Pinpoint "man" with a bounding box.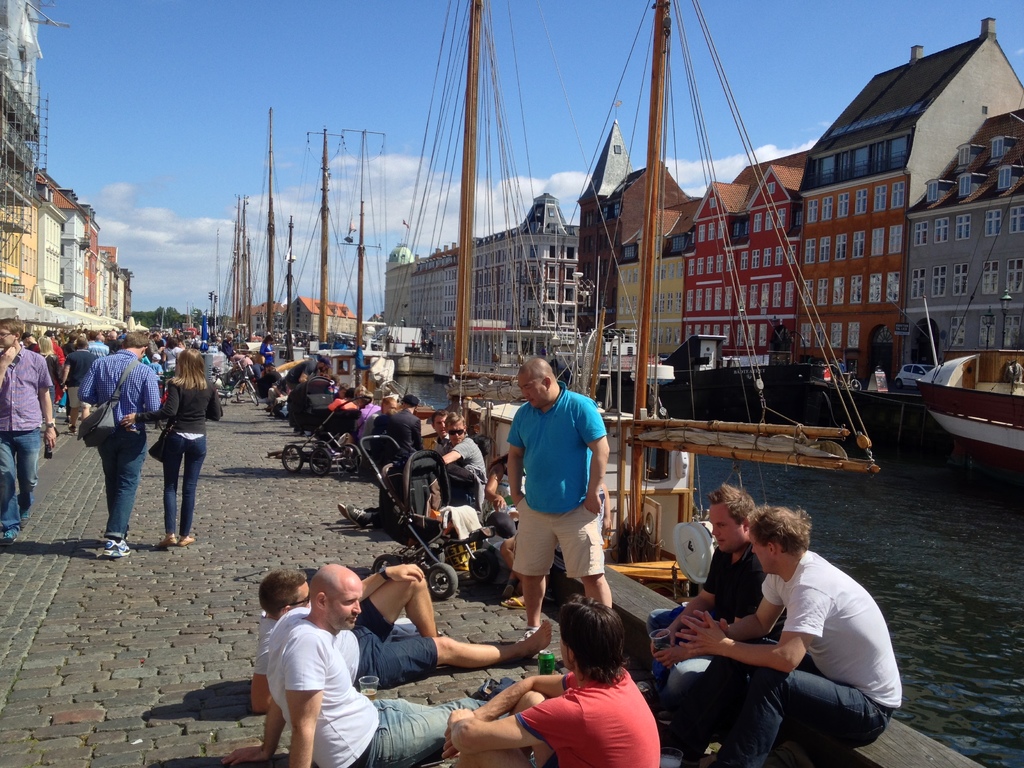
detection(248, 563, 553, 714).
